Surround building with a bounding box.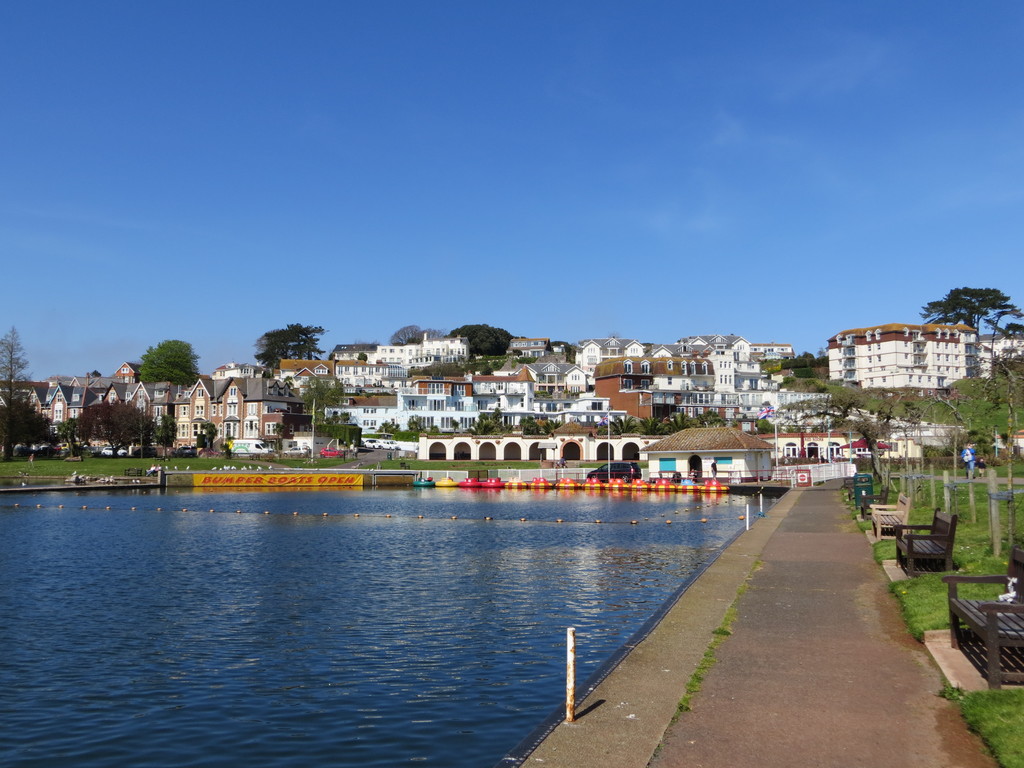
locate(829, 316, 989, 395).
